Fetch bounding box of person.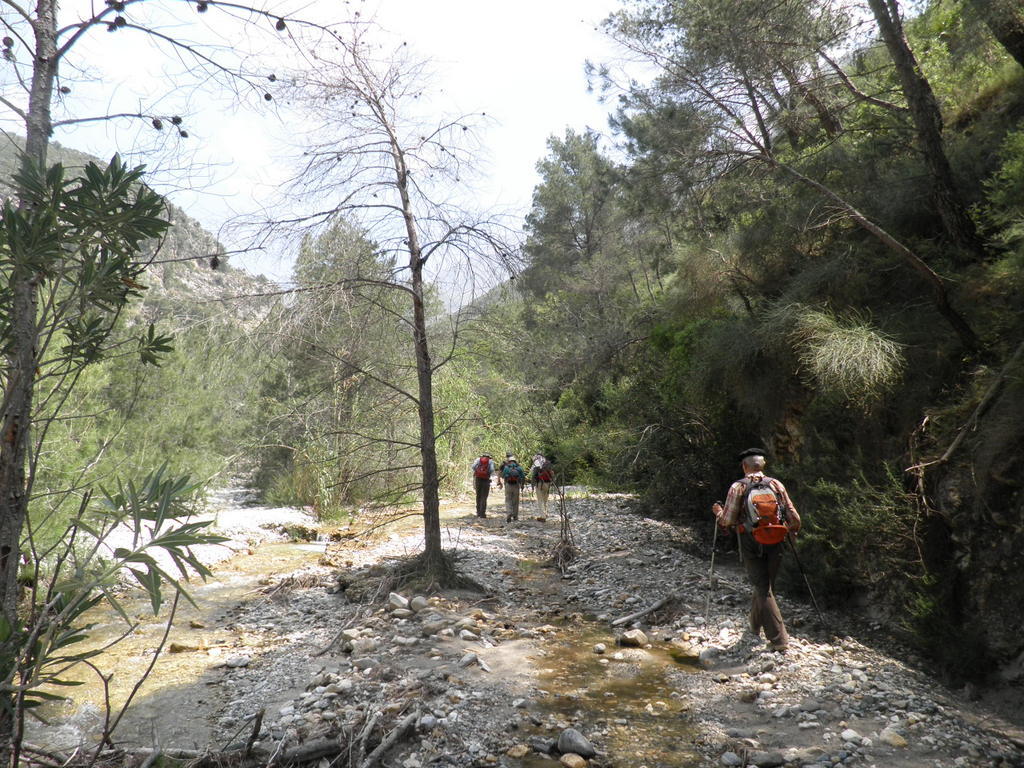
Bbox: x1=523 y1=447 x2=559 y2=519.
